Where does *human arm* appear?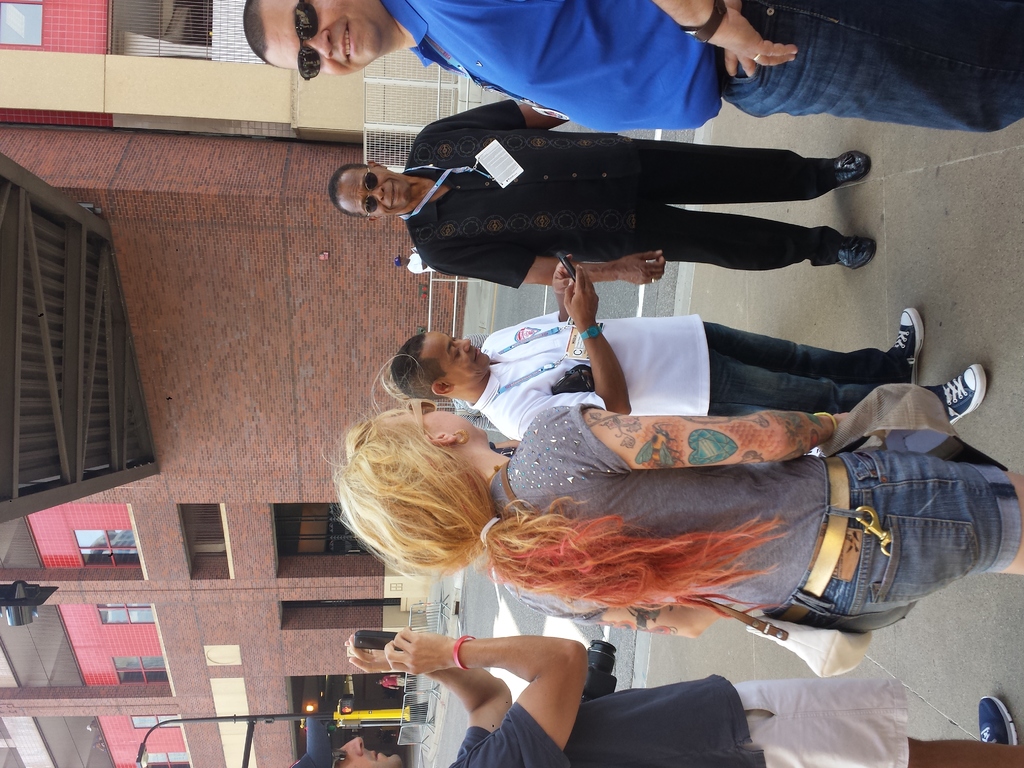
Appears at bbox=(416, 246, 669, 287).
